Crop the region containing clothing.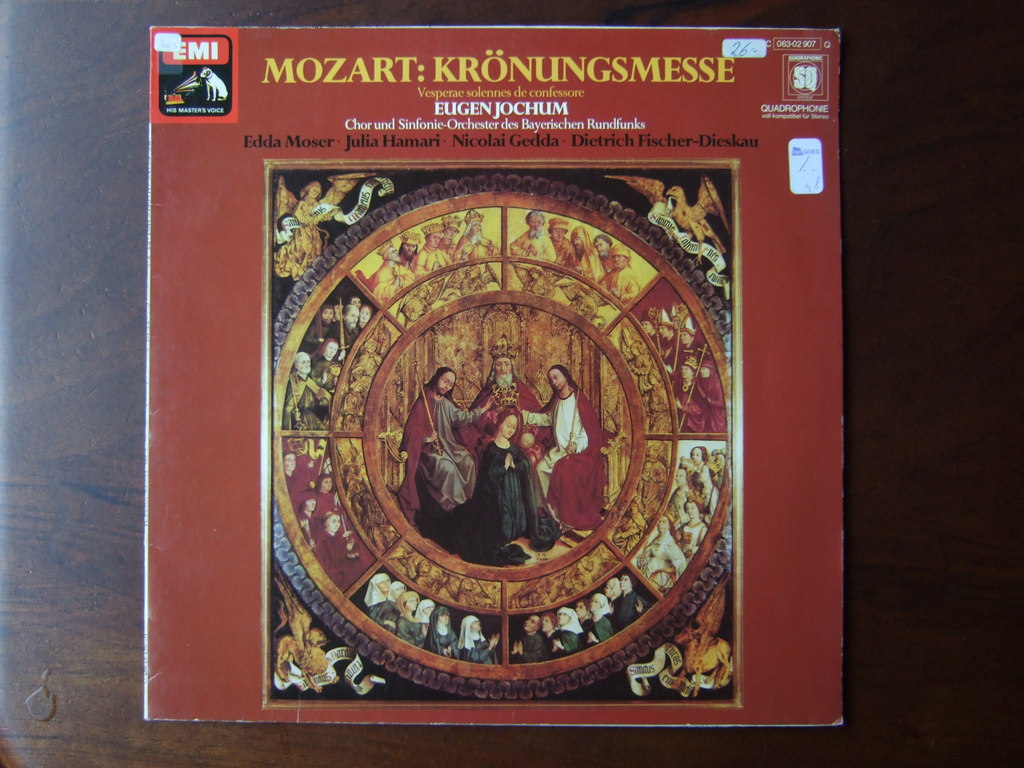
Crop region: {"x1": 665, "y1": 484, "x2": 707, "y2": 533}.
